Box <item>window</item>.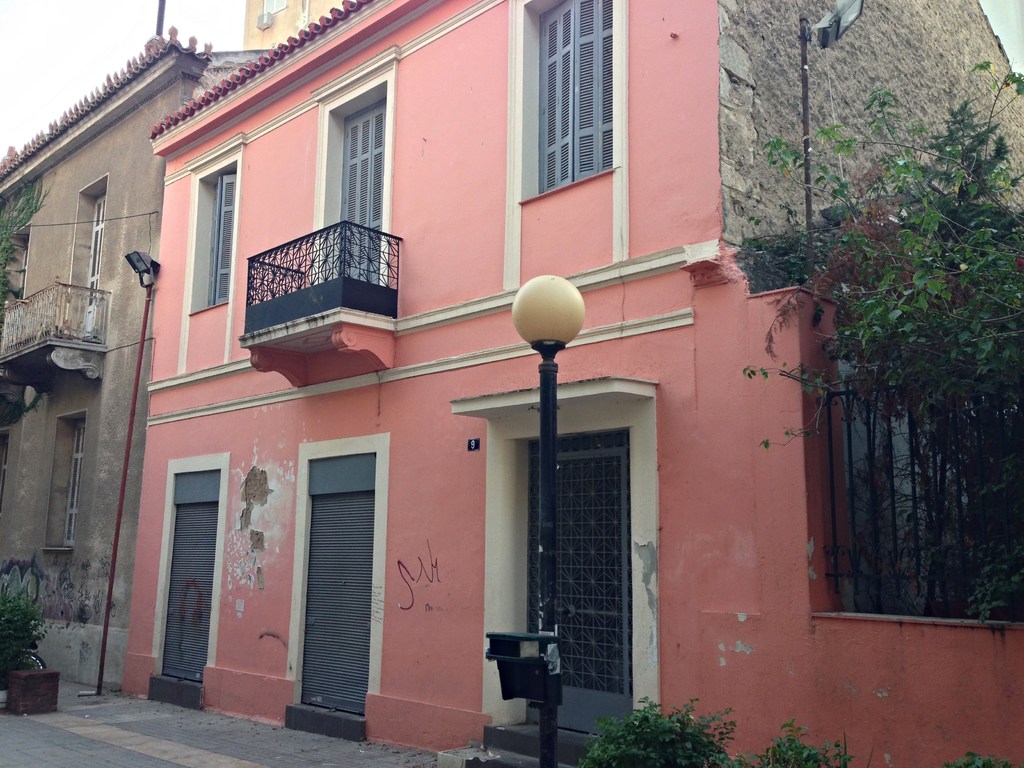
<bbox>207, 172, 238, 305</bbox>.
